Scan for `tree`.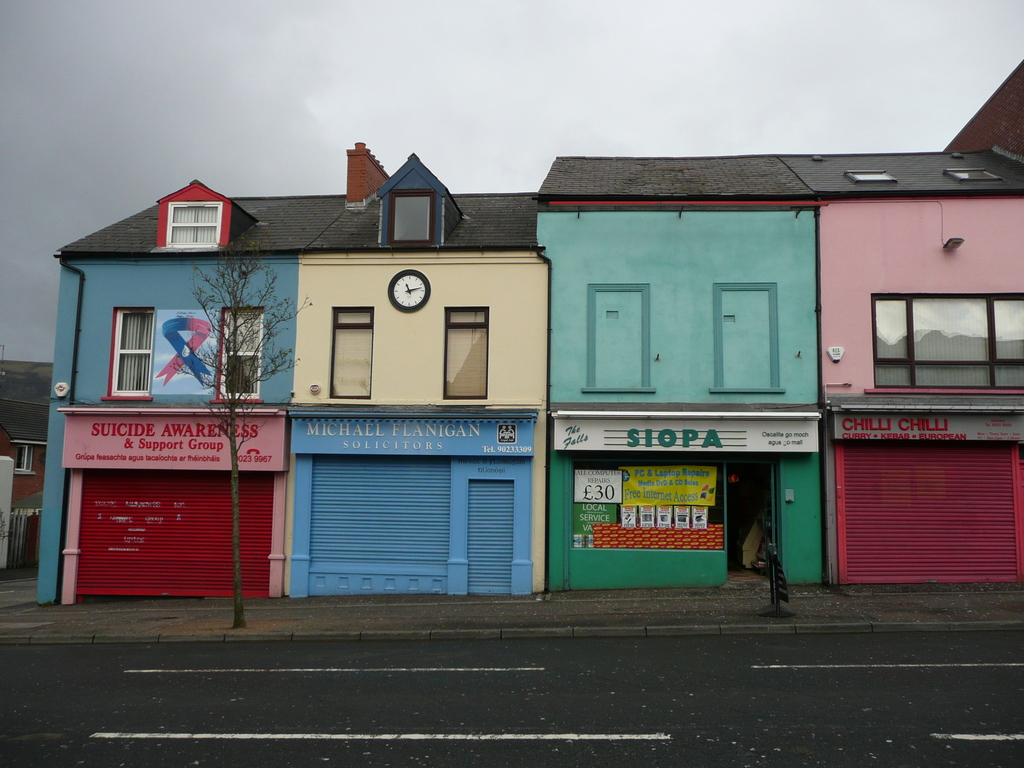
Scan result: l=171, t=247, r=309, b=621.
